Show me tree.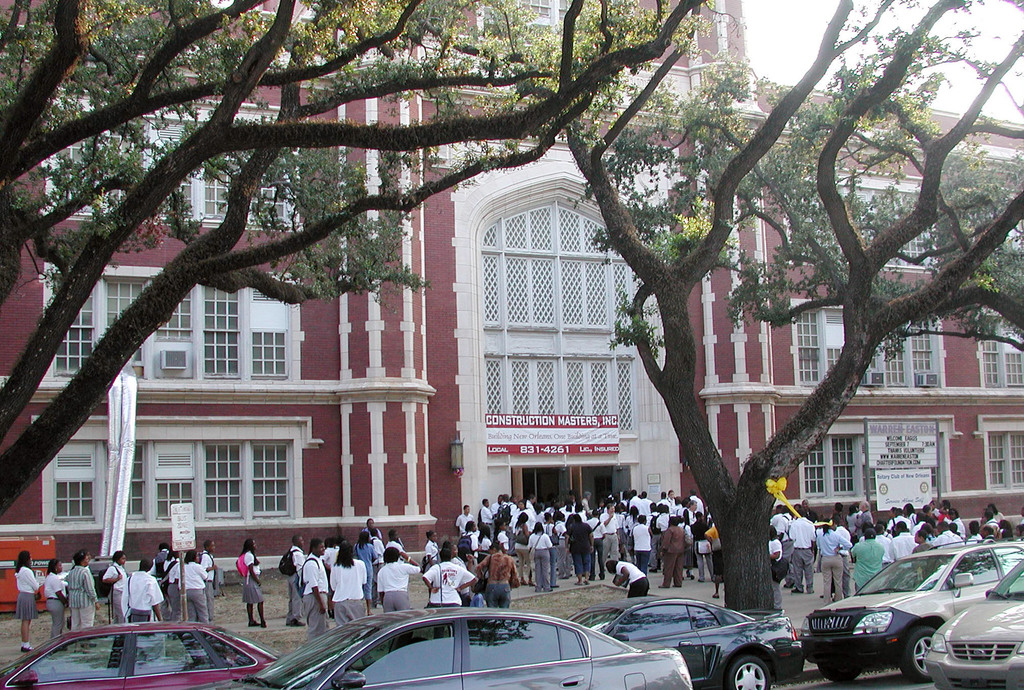
tree is here: crop(563, 0, 1023, 633).
